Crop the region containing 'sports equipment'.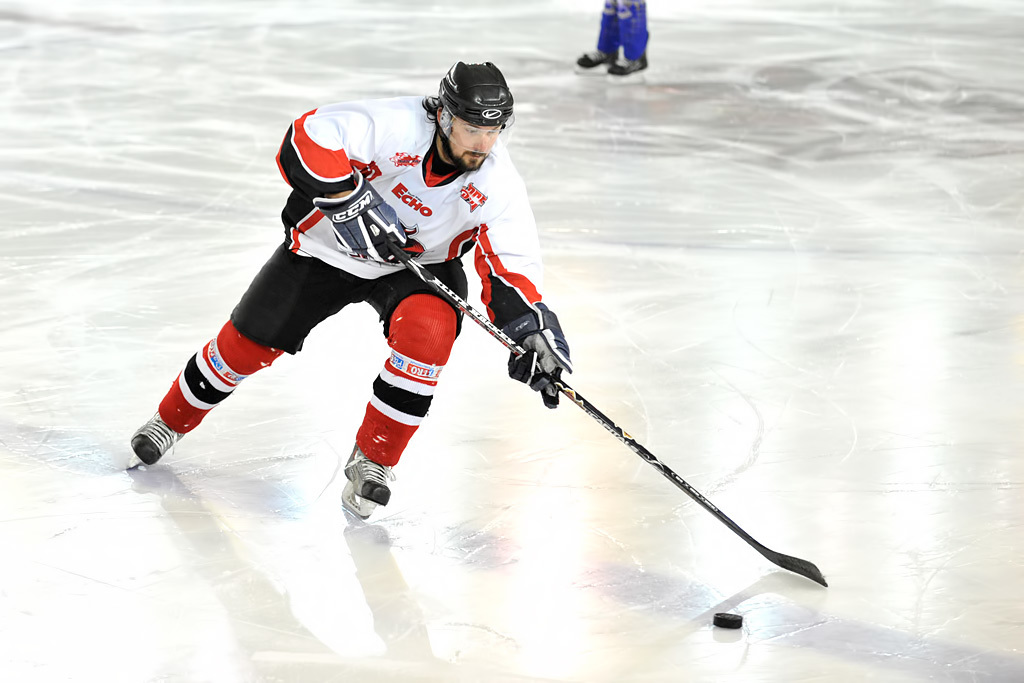
Crop region: left=125, top=324, right=242, bottom=477.
